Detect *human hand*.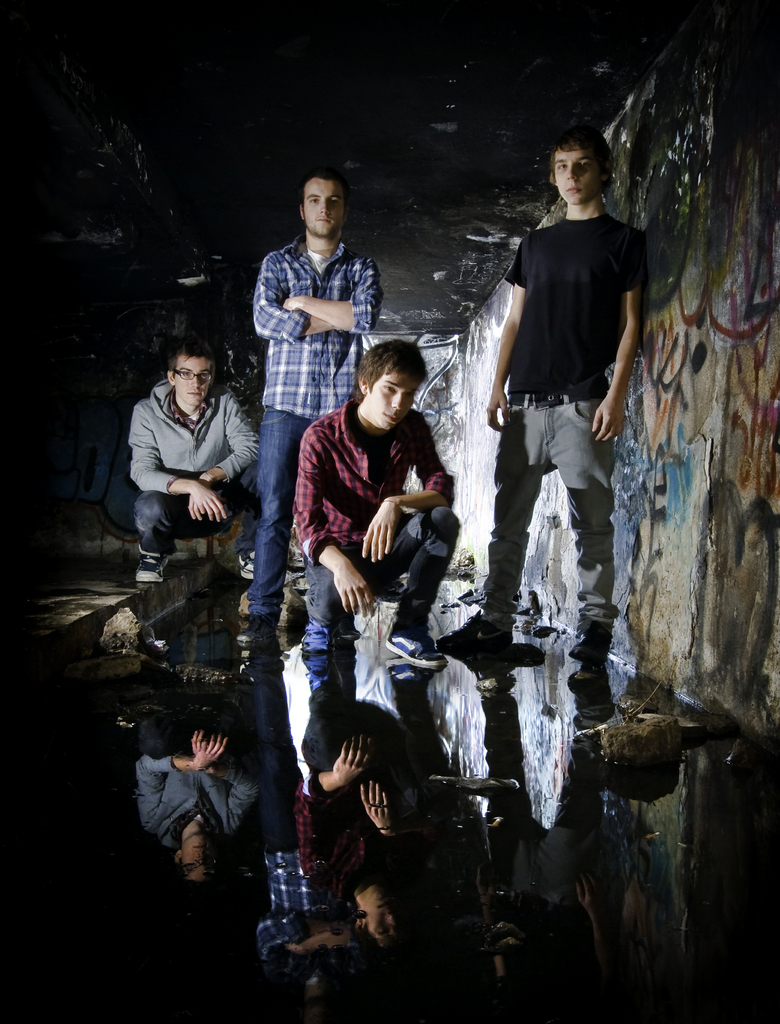
Detected at bbox=(333, 562, 374, 618).
